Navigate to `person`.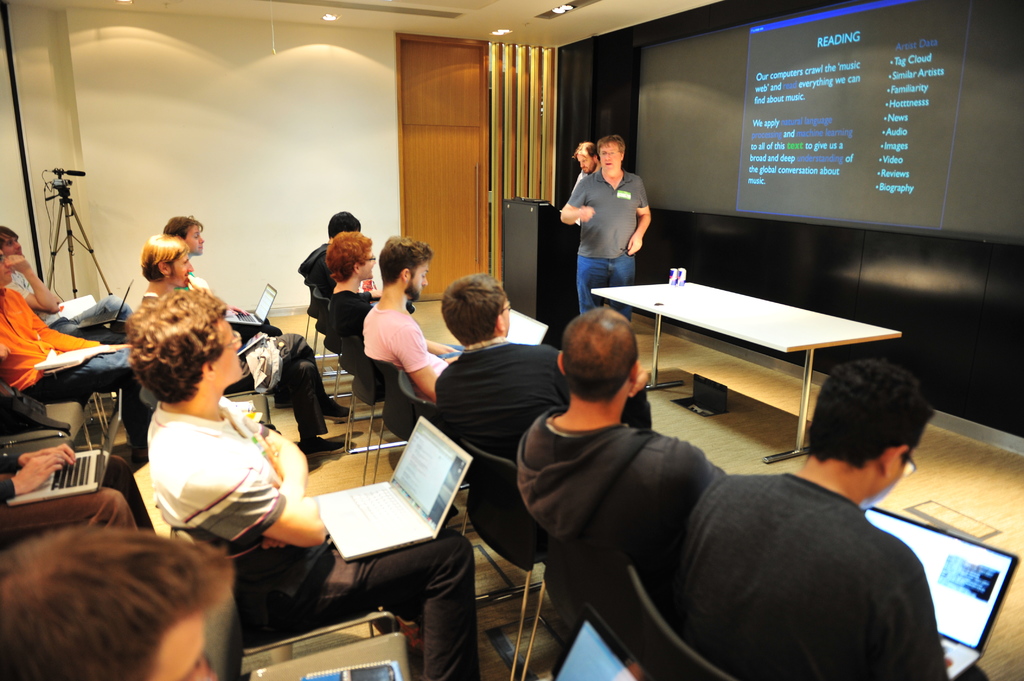
Navigation target: bbox=(438, 279, 652, 437).
